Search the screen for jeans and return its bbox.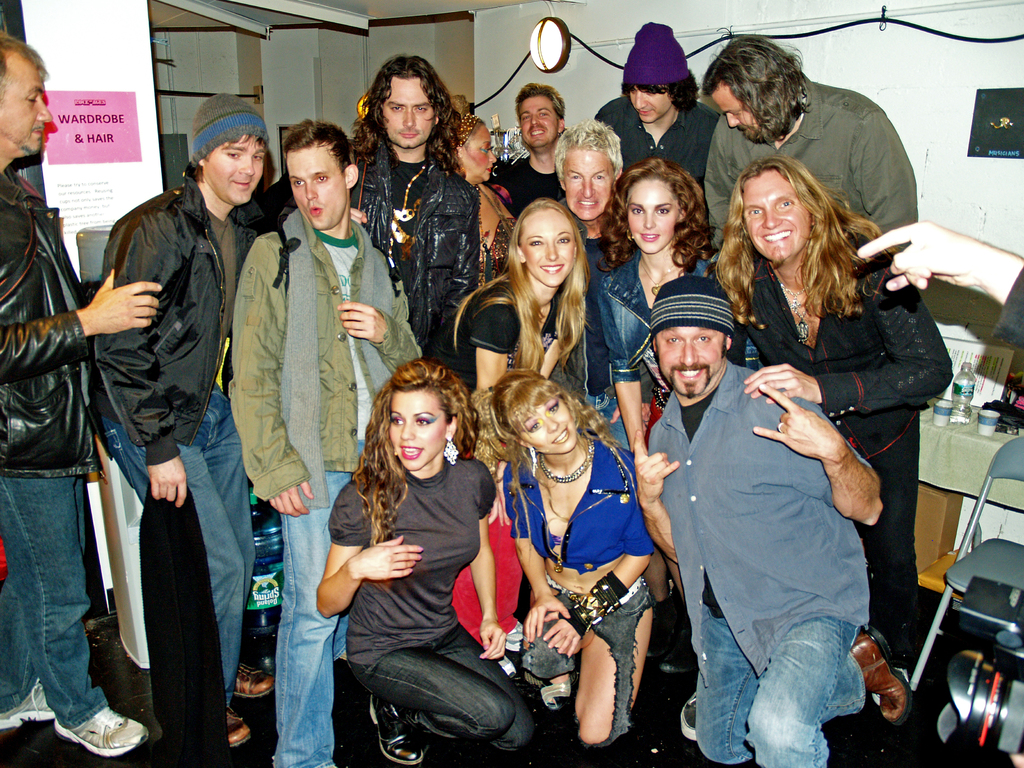
Found: x1=347 y1=626 x2=537 y2=766.
